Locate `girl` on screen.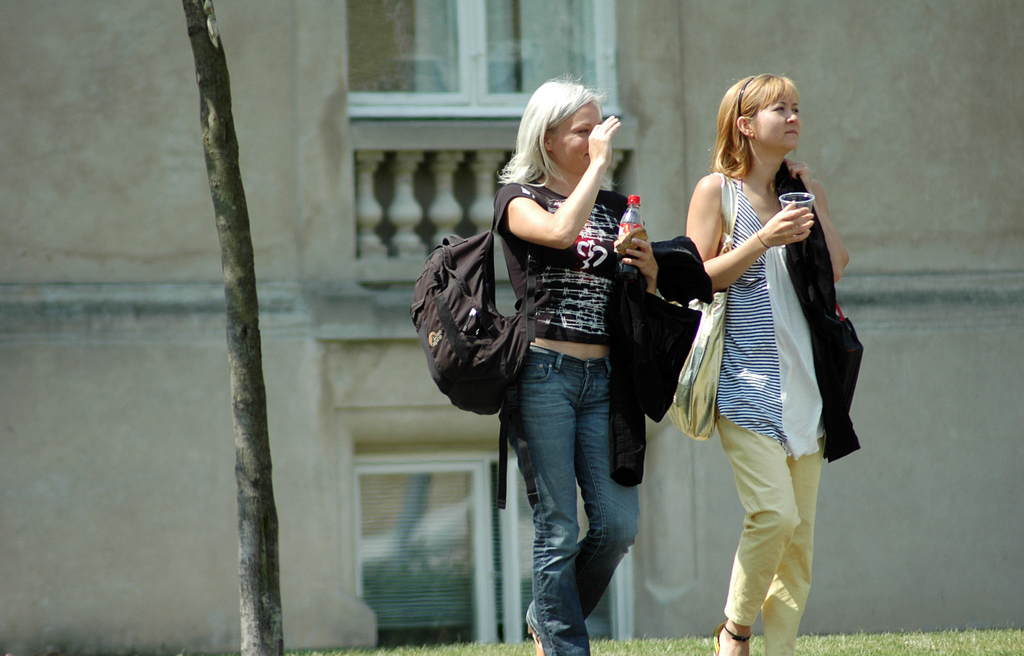
On screen at <region>685, 70, 852, 655</region>.
